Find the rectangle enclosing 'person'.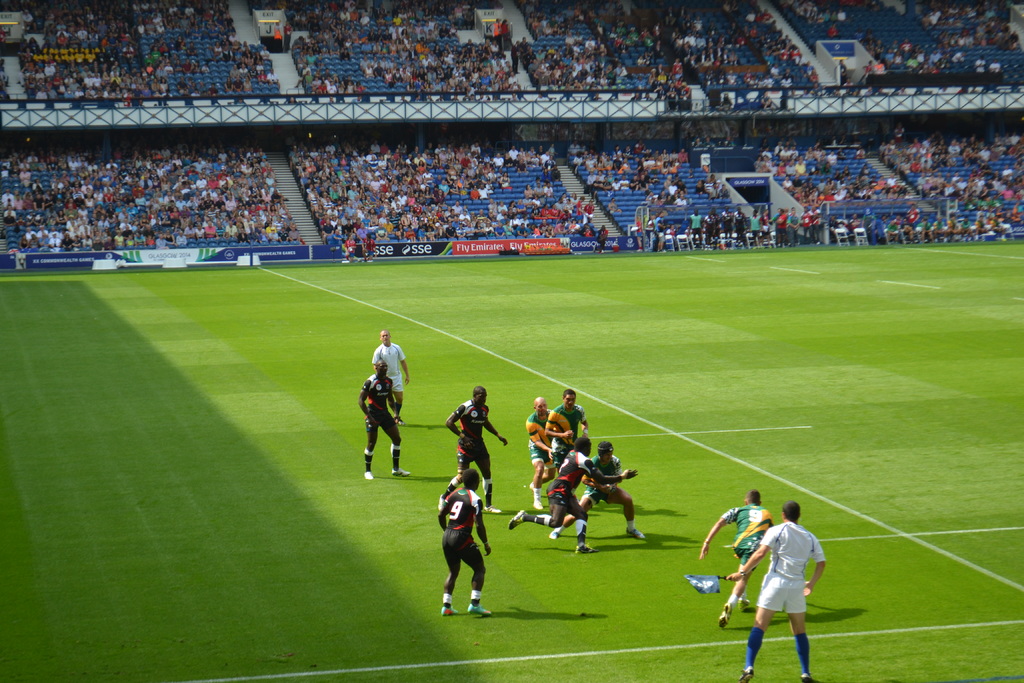
detection(438, 384, 509, 513).
